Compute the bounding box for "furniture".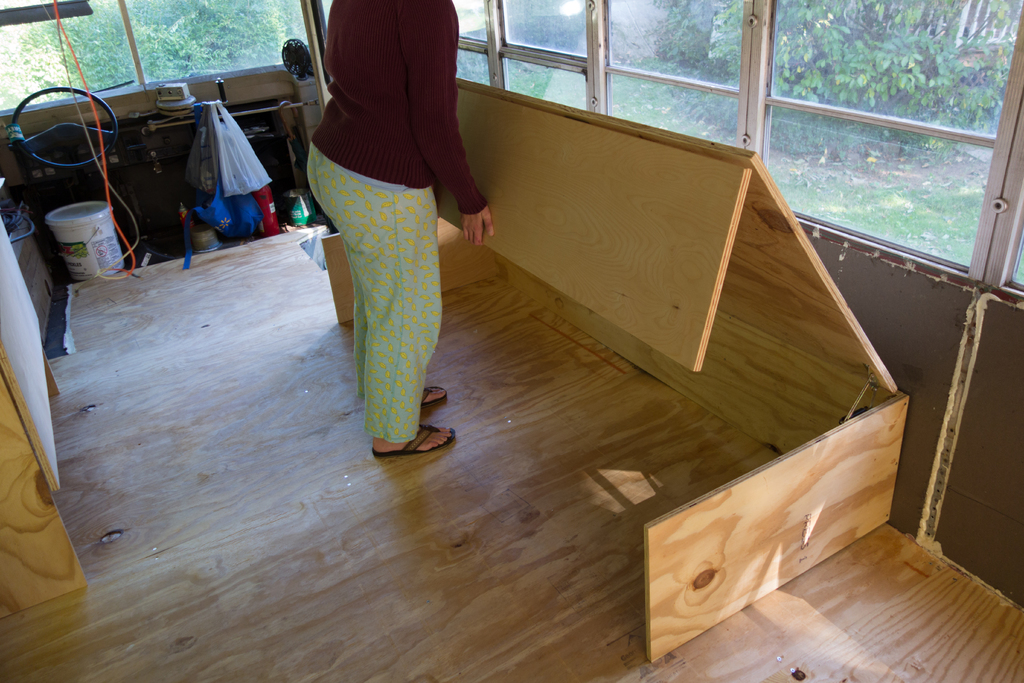
bbox(0, 211, 87, 619).
